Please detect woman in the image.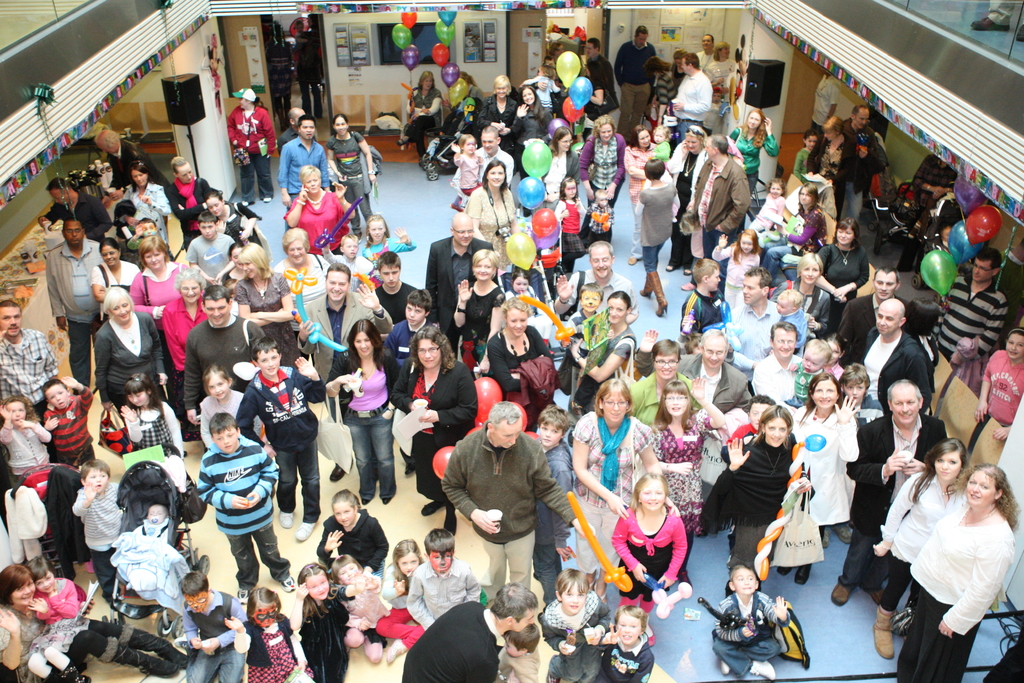
Rect(514, 79, 555, 140).
